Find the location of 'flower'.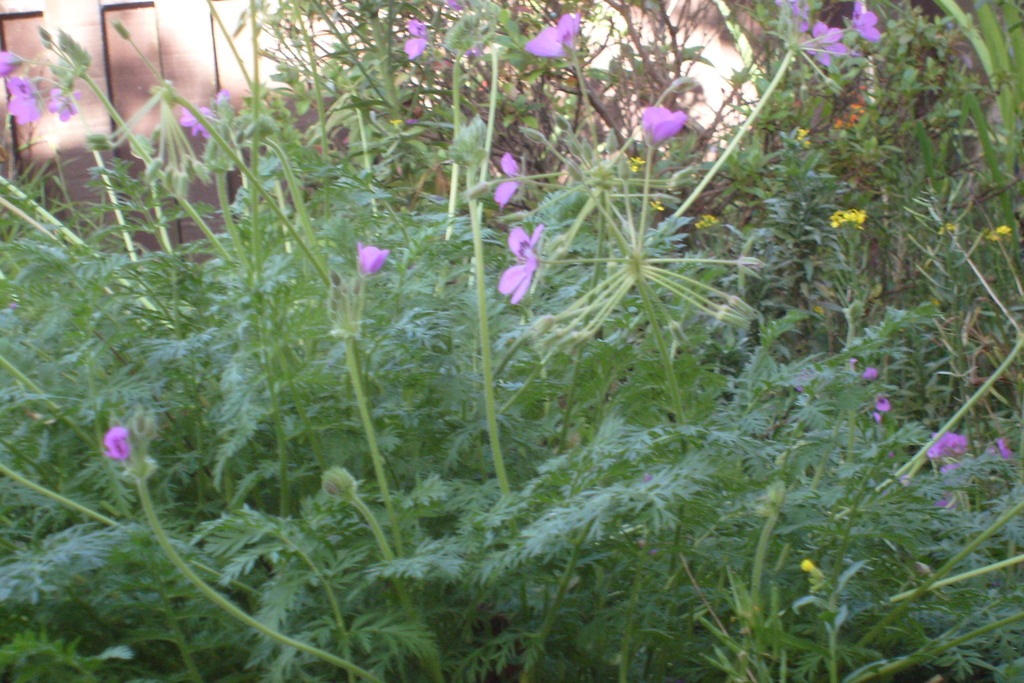
Location: detection(801, 558, 823, 578).
